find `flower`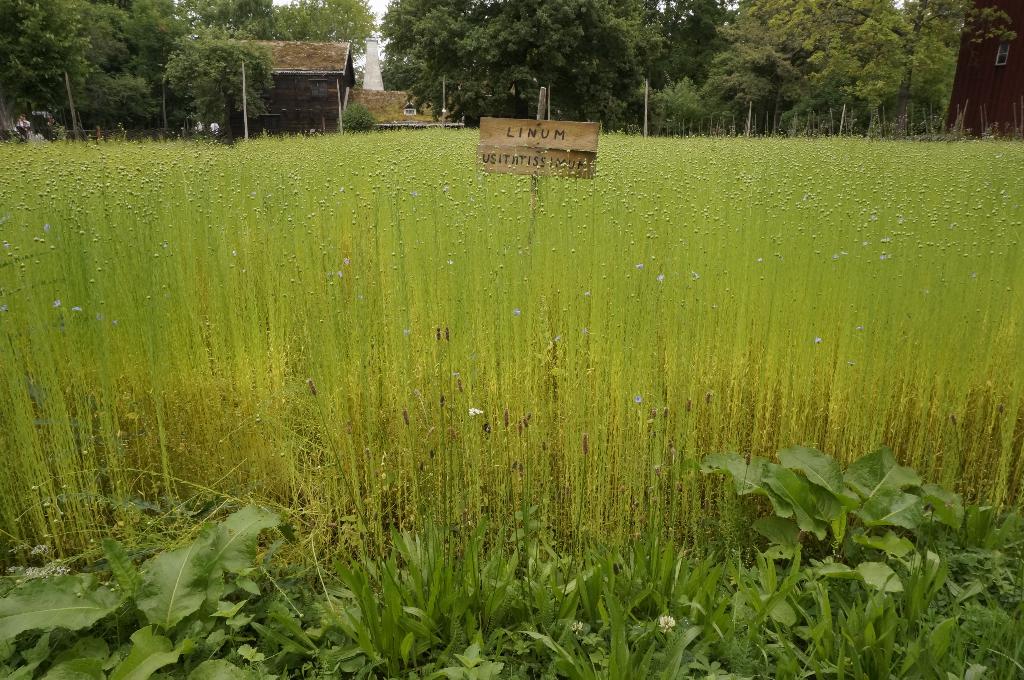
{"left": 96, "top": 310, "right": 102, "bottom": 317}
